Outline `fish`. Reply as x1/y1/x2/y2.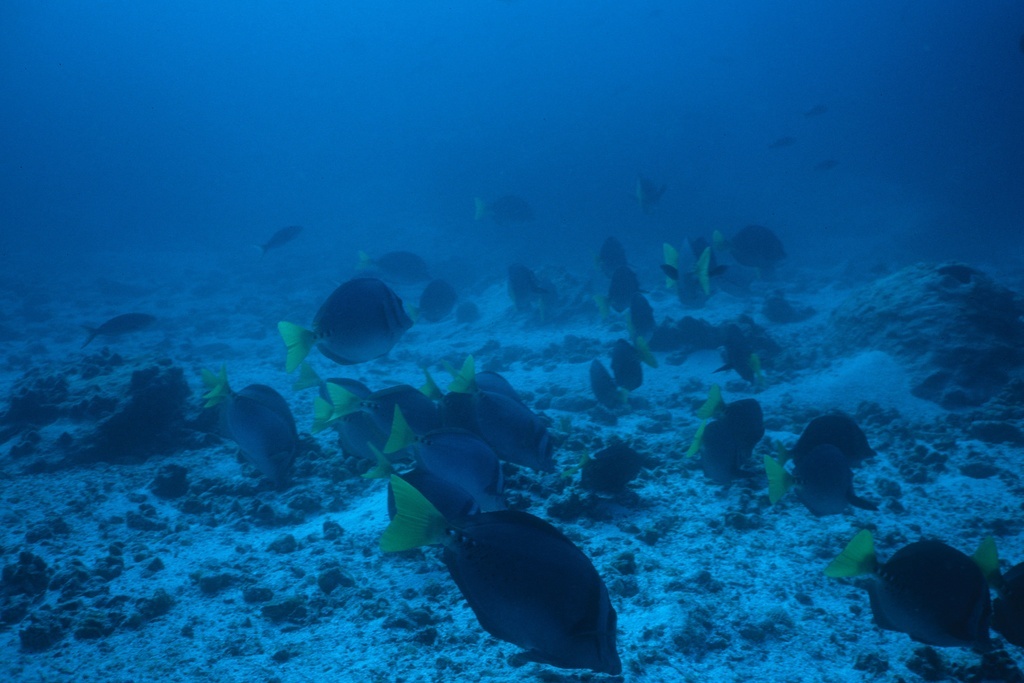
414/280/450/320.
